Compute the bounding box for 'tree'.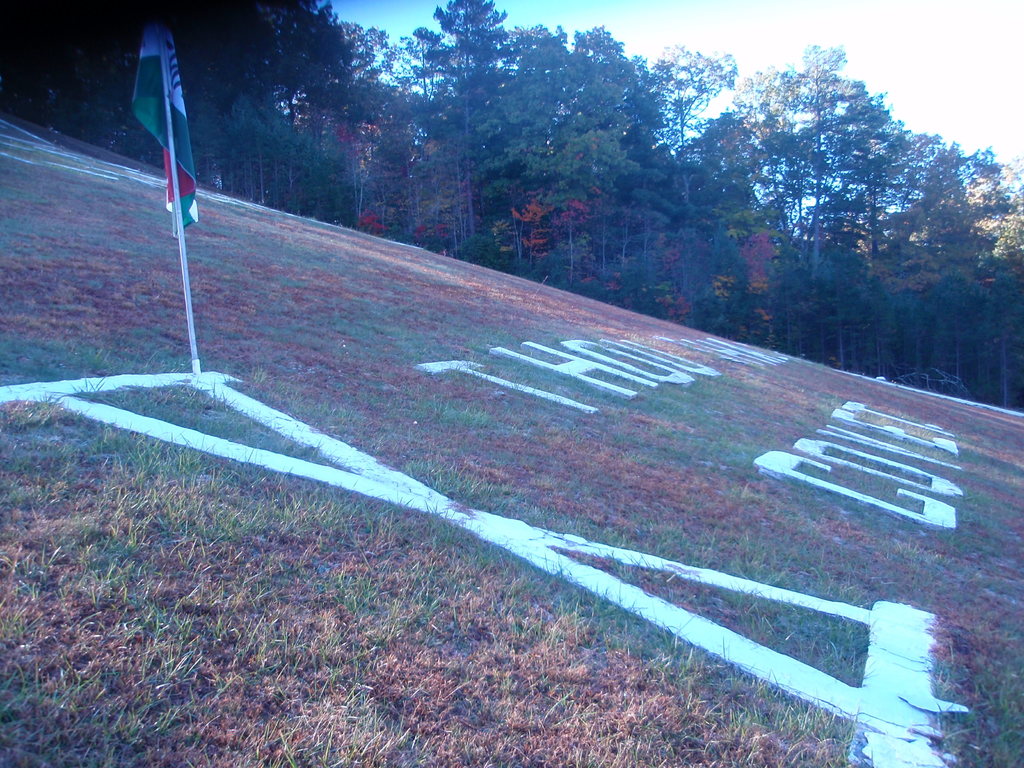
737, 34, 908, 358.
